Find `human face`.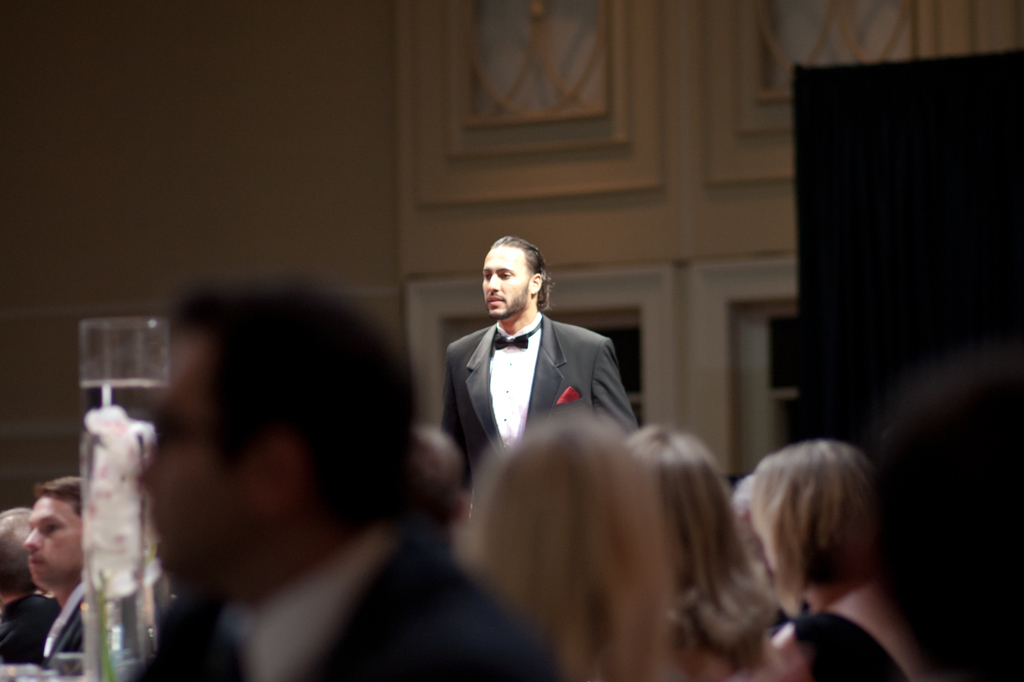
20 491 80 590.
